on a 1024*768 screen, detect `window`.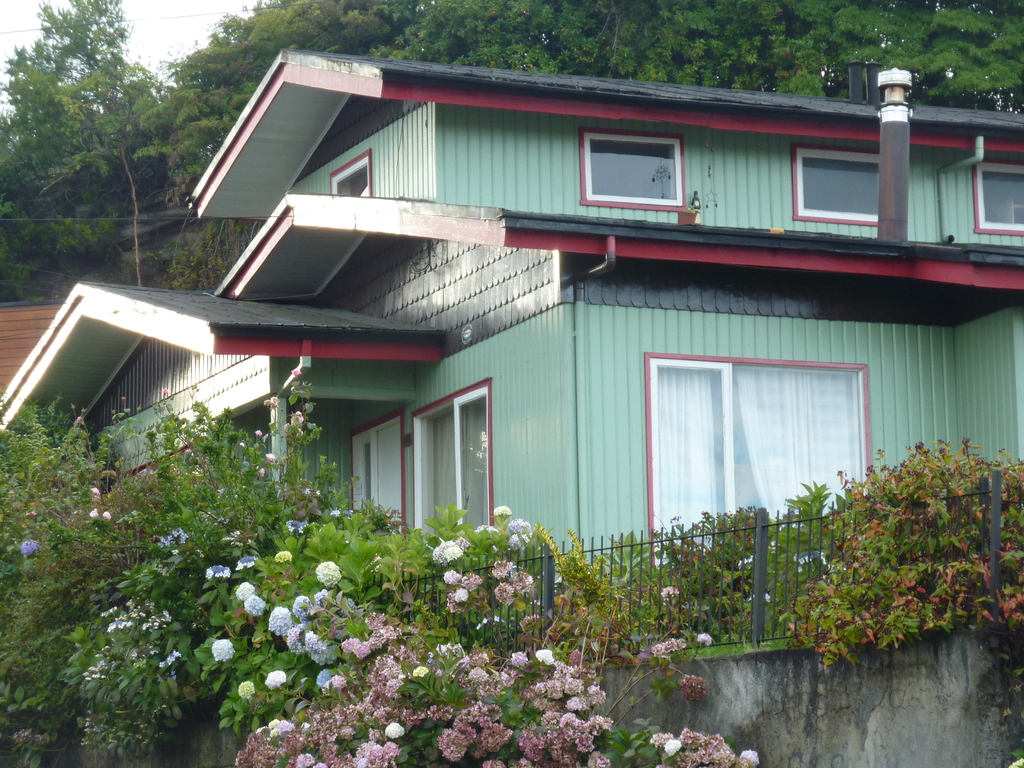
[583,126,689,211].
